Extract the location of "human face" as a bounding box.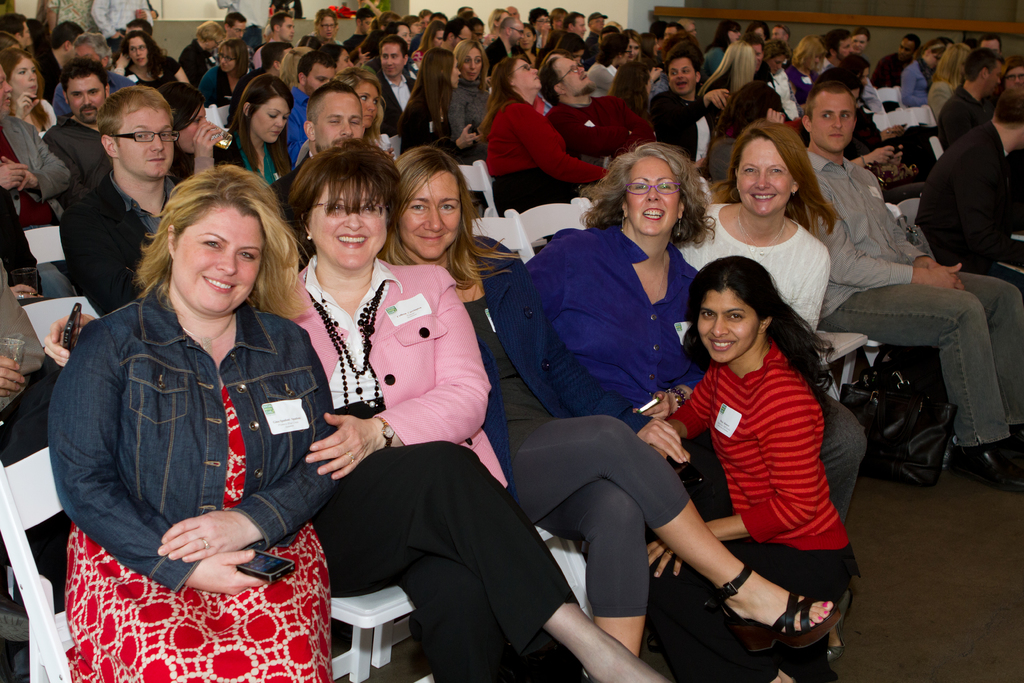
x1=116 y1=110 x2=221 y2=202.
